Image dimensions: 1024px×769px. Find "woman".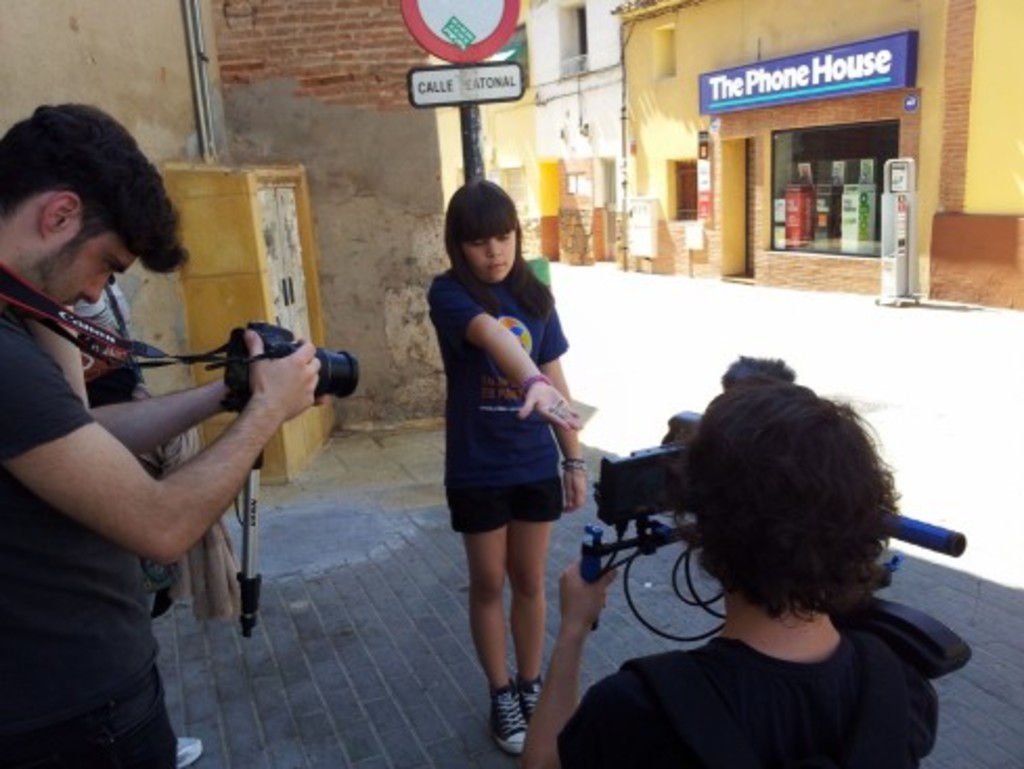
Rect(408, 168, 597, 733).
